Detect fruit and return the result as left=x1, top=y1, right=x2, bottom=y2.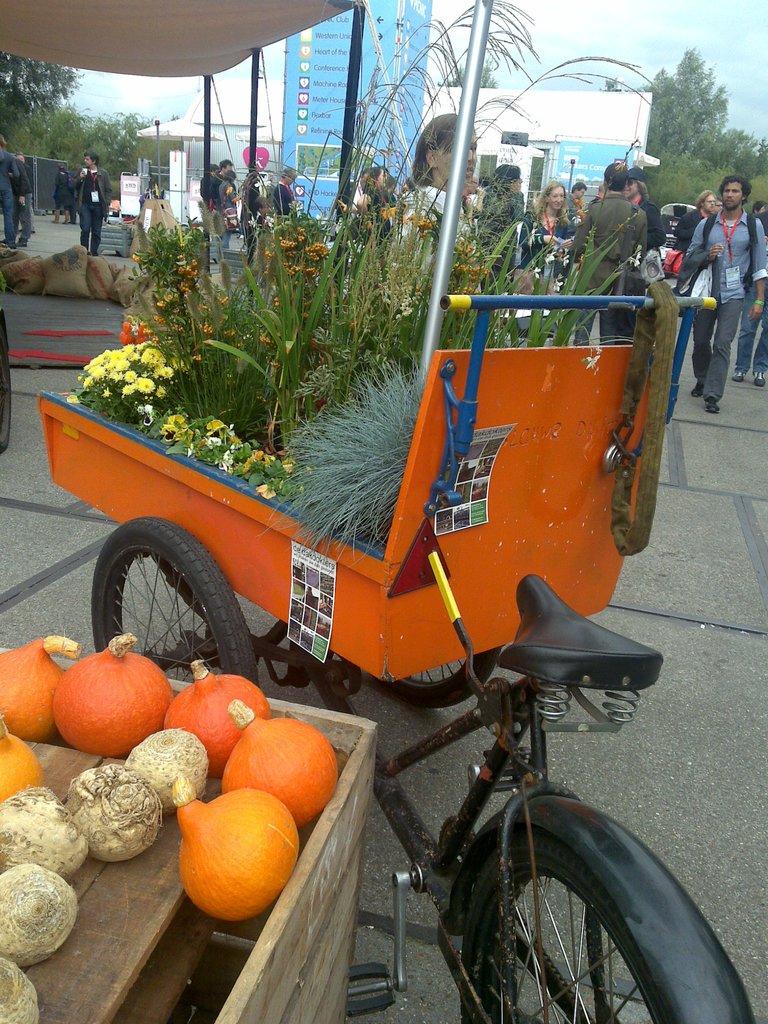
left=48, top=655, right=179, bottom=747.
